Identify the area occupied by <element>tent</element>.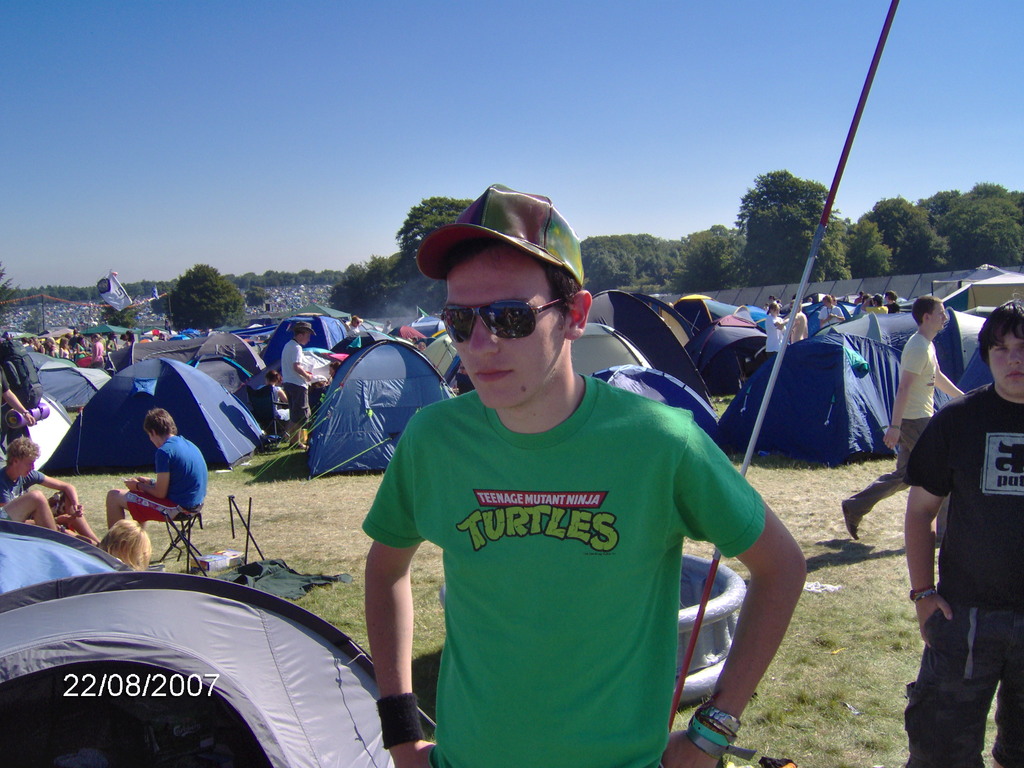
Area: bbox=[264, 314, 353, 356].
